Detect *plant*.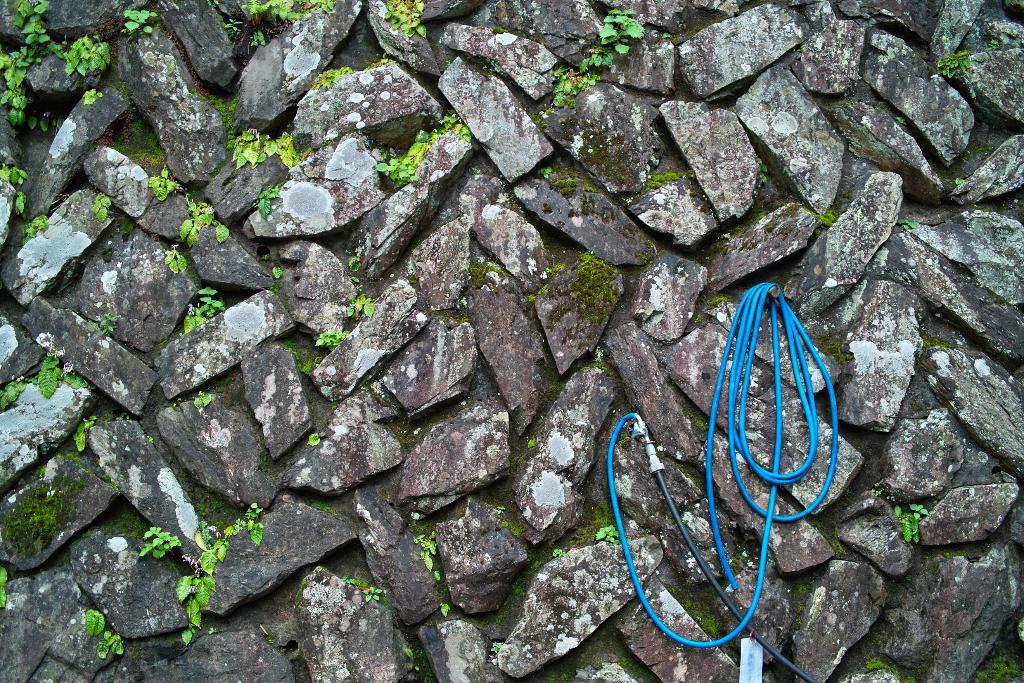
Detected at l=579, t=3, r=648, b=79.
